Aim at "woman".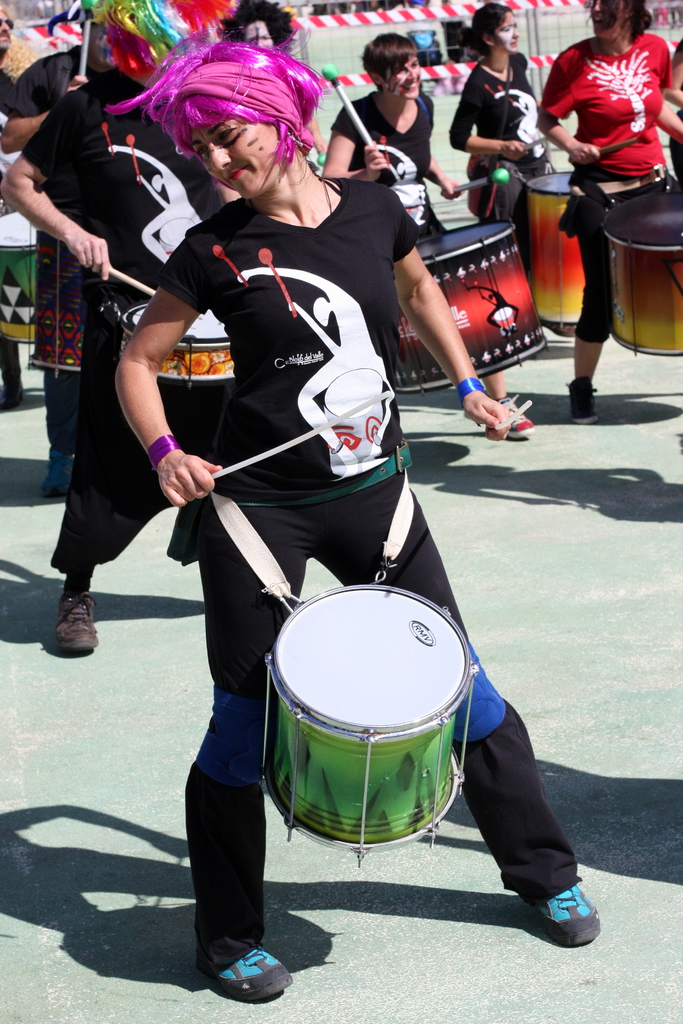
Aimed at crop(101, 36, 615, 997).
